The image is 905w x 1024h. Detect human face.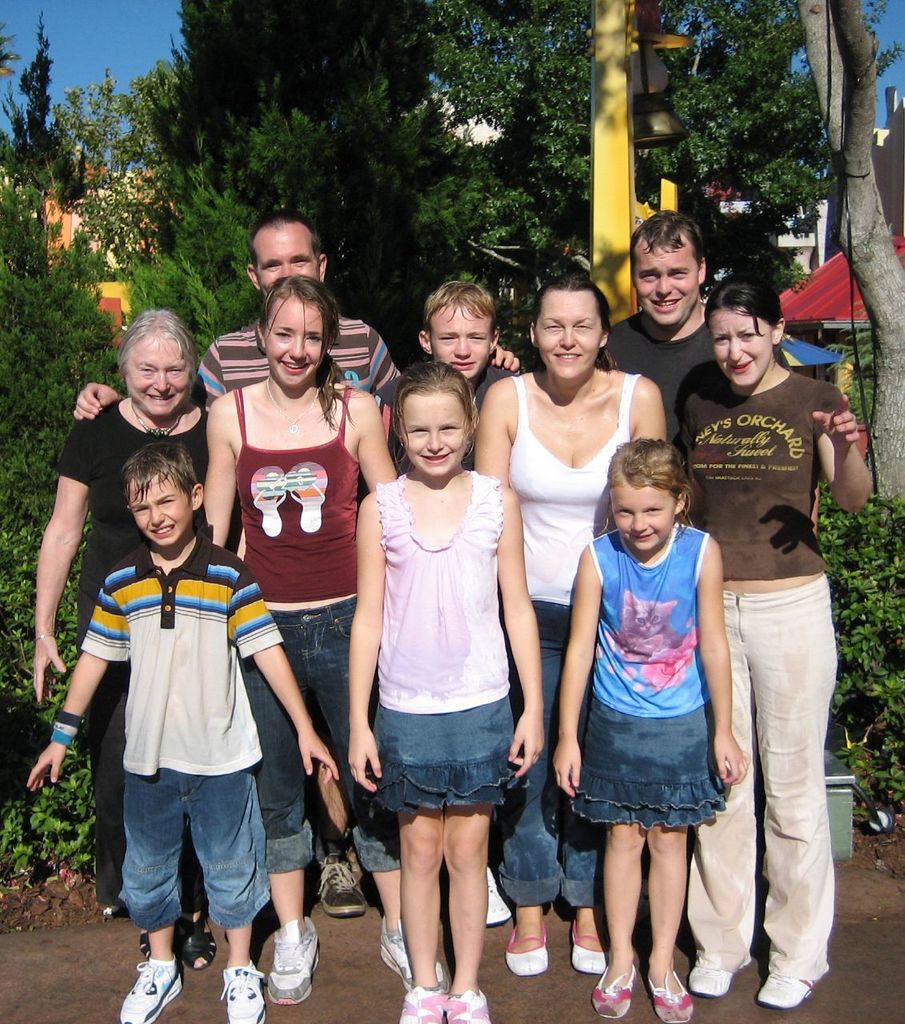
Detection: locate(612, 483, 668, 554).
